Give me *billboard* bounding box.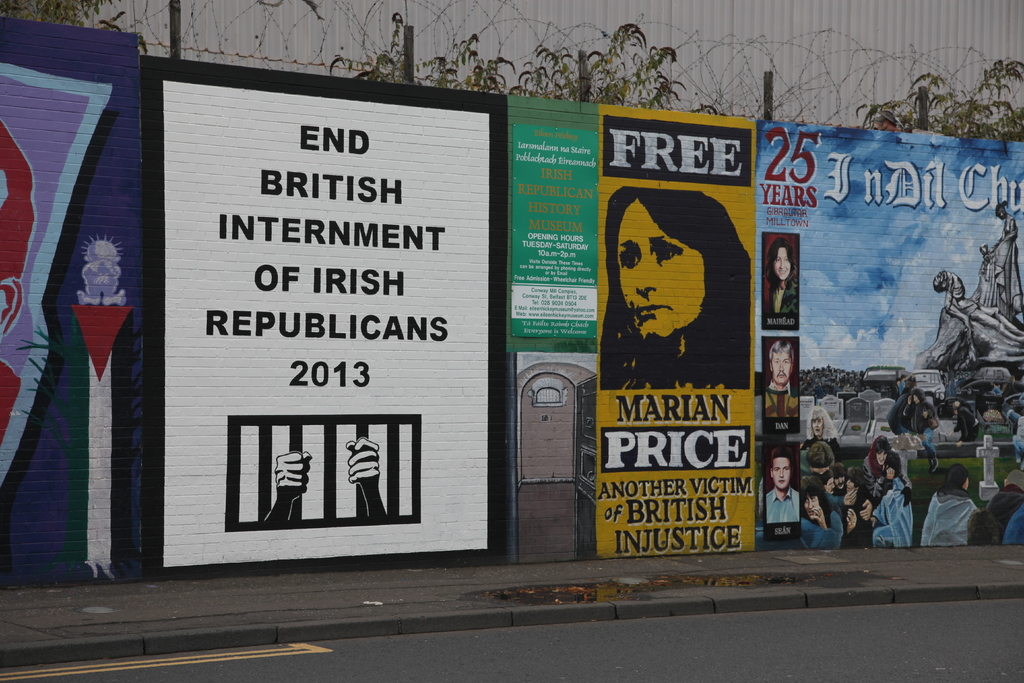
bbox=(161, 79, 501, 563).
